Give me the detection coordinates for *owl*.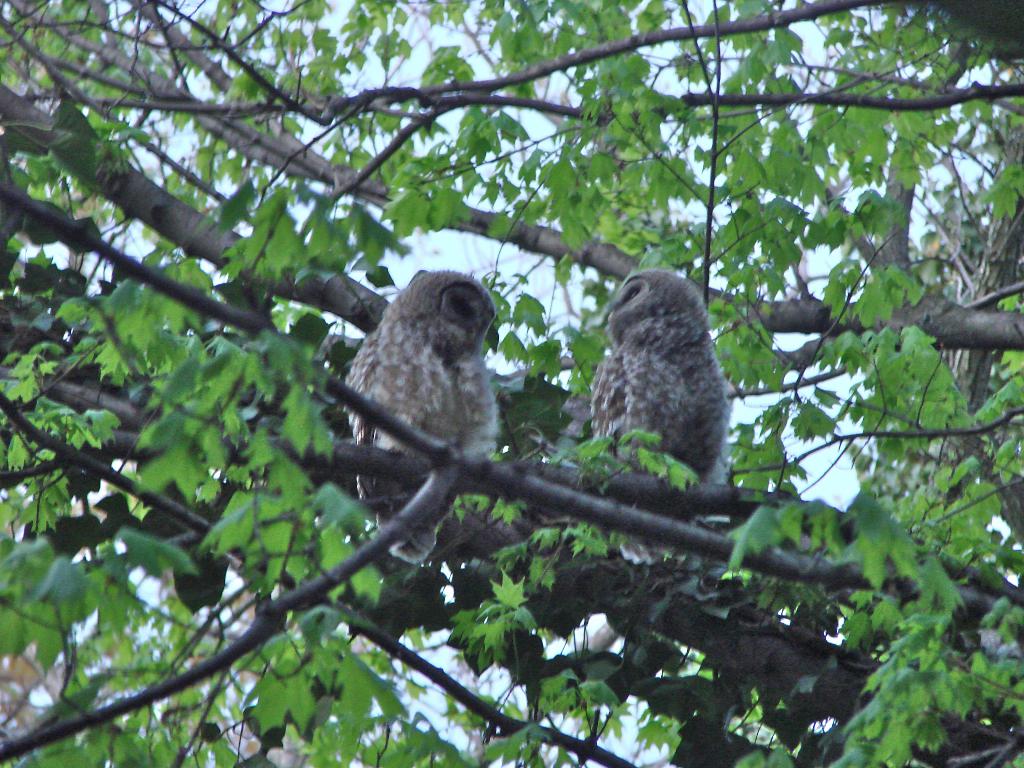
detection(572, 265, 743, 500).
